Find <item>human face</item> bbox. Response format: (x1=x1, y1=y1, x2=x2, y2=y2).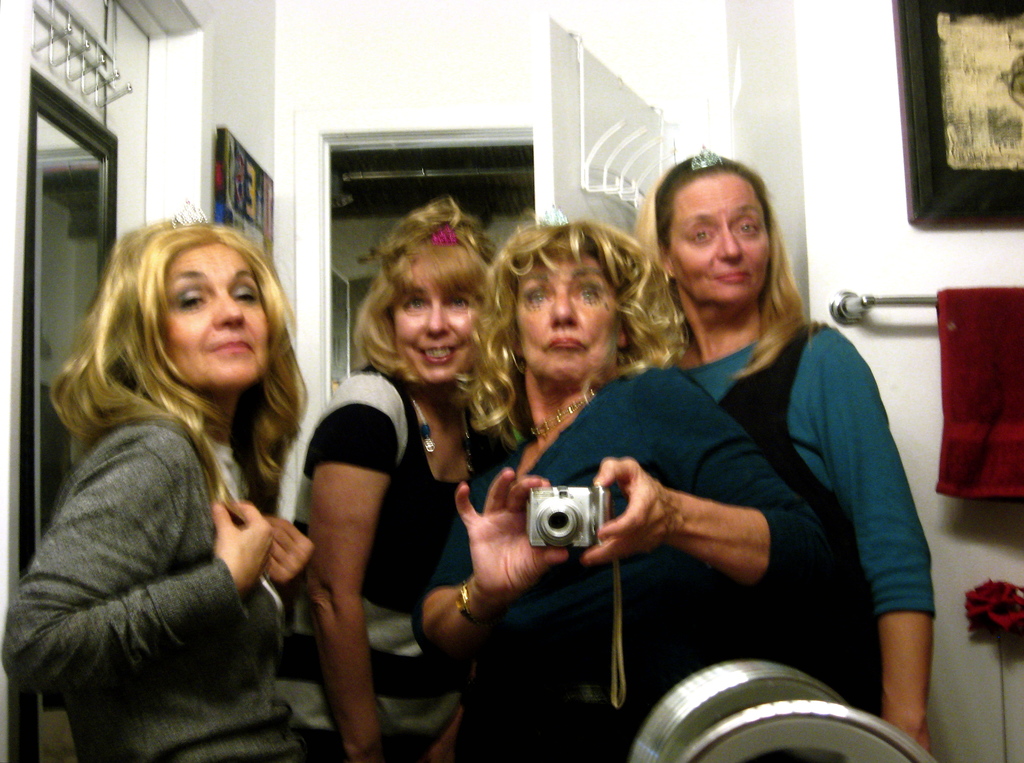
(x1=157, y1=238, x2=272, y2=388).
